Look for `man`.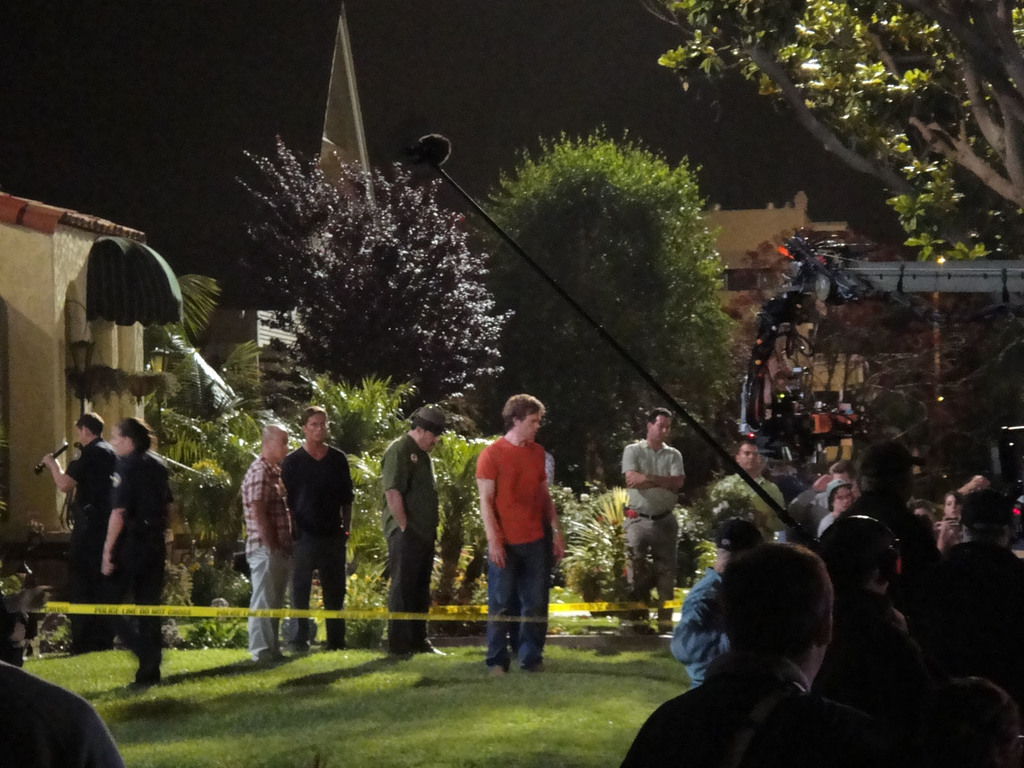
Found: left=909, top=679, right=1023, bottom=767.
